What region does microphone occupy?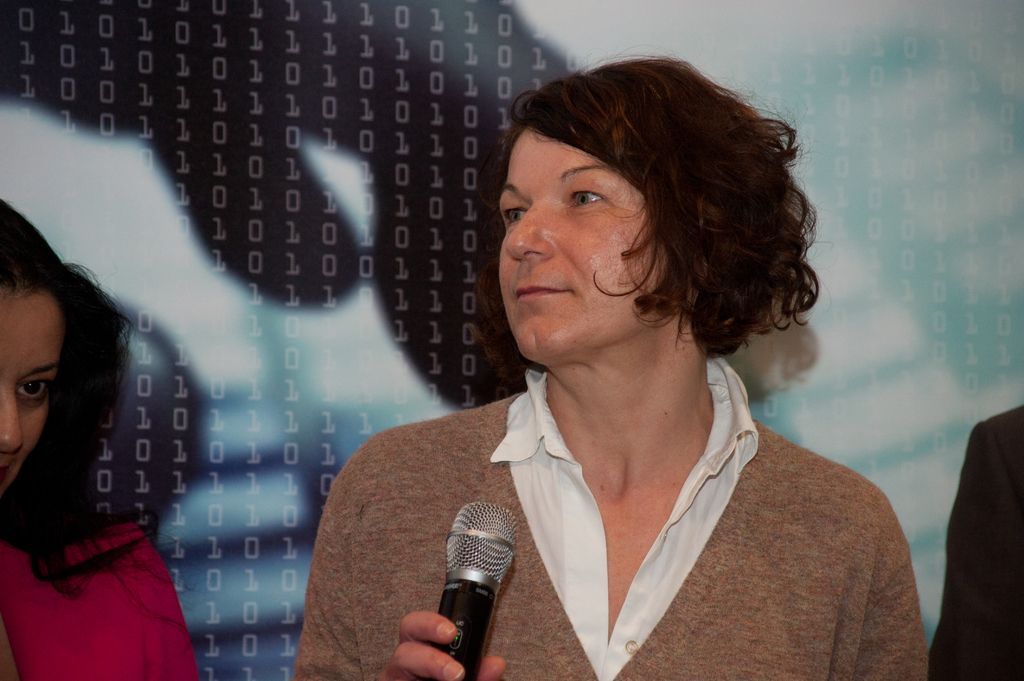
detection(424, 493, 531, 680).
